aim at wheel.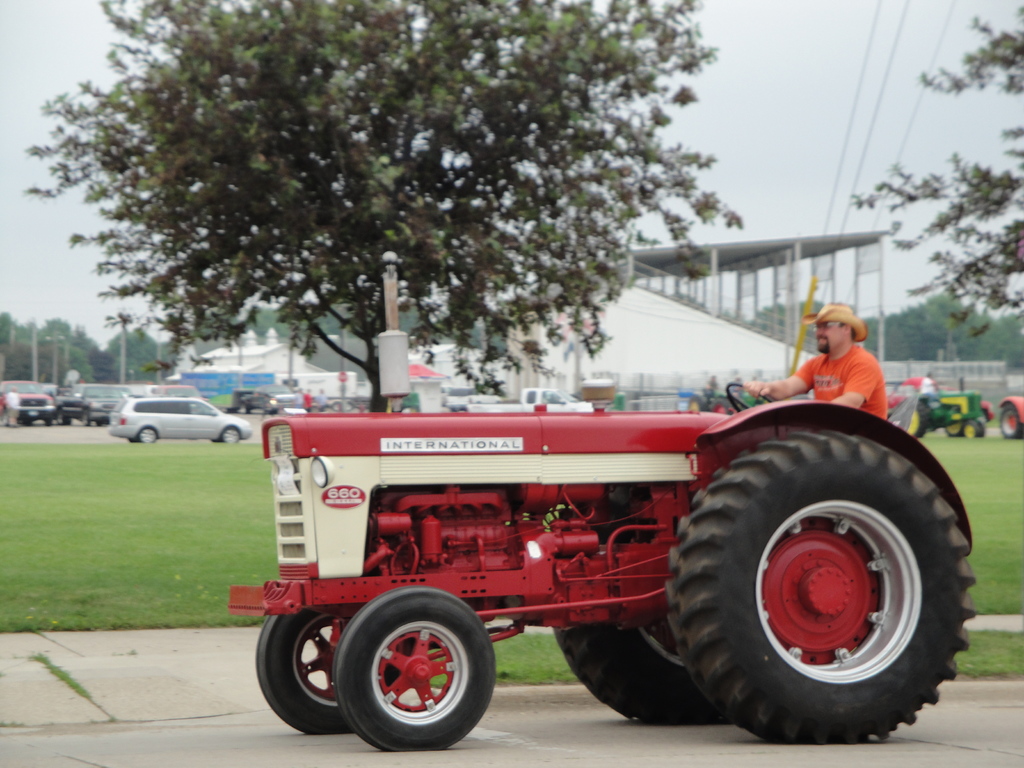
Aimed at (left=81, top=410, right=92, bottom=426).
